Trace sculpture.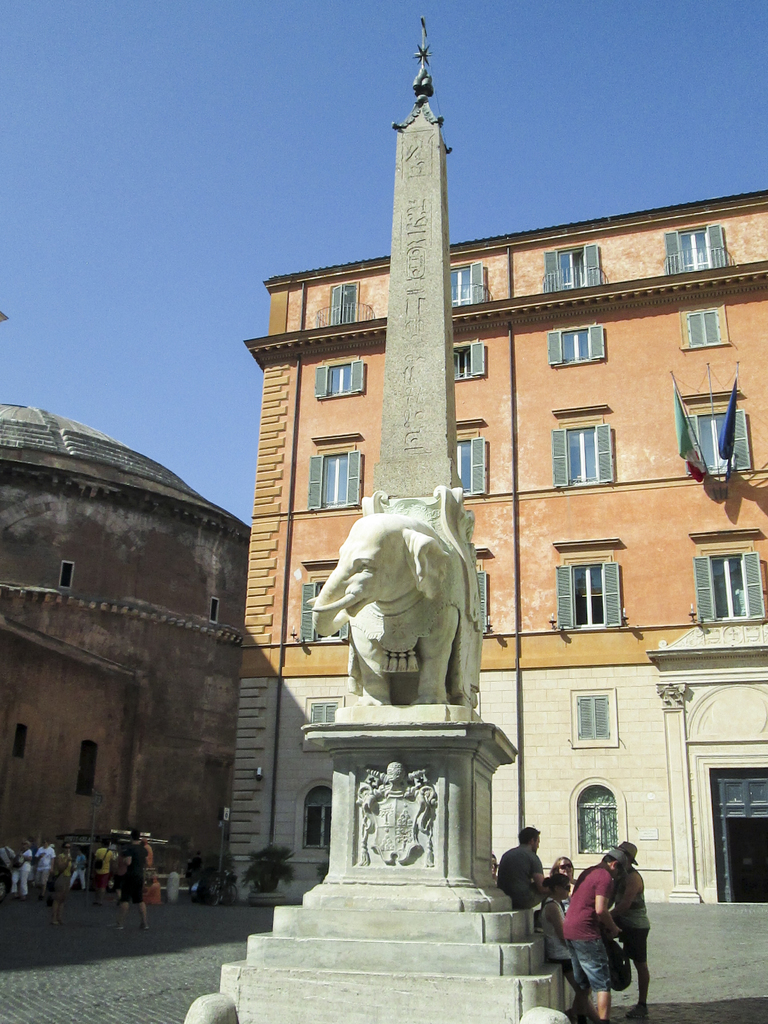
Traced to (x1=356, y1=757, x2=442, y2=864).
